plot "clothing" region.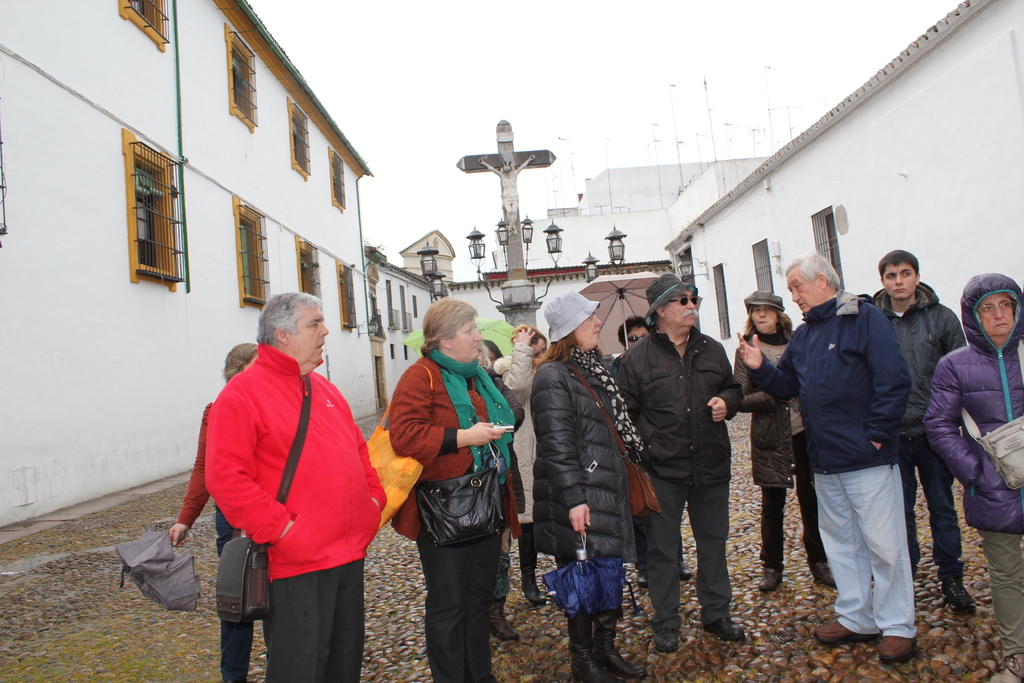
Plotted at (left=900, top=470, right=961, bottom=572).
